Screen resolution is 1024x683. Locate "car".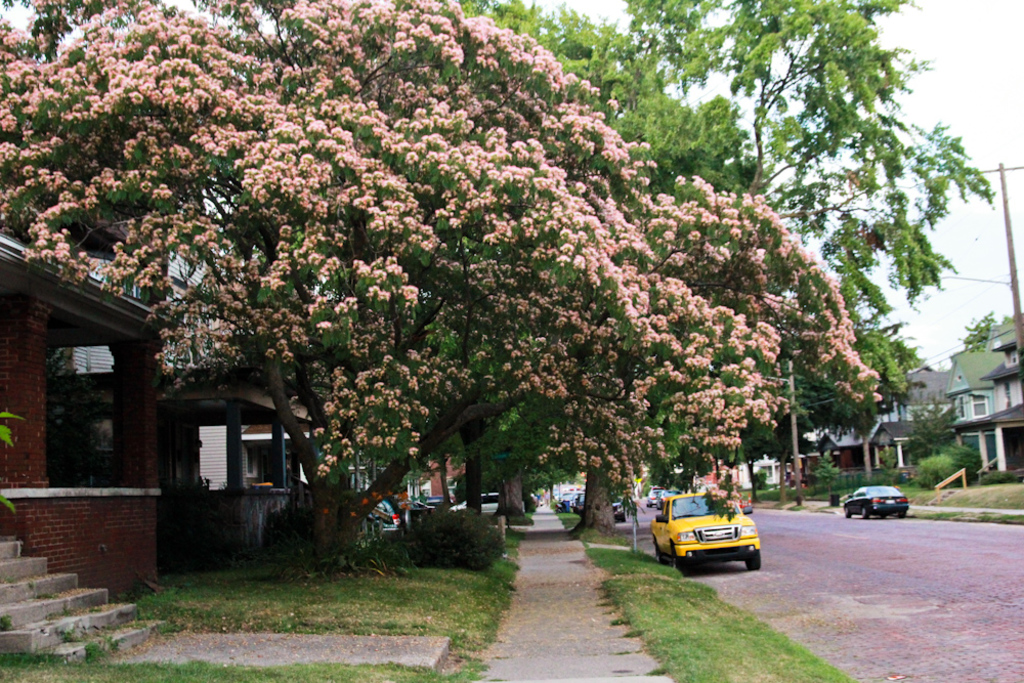
[left=647, top=484, right=663, bottom=507].
